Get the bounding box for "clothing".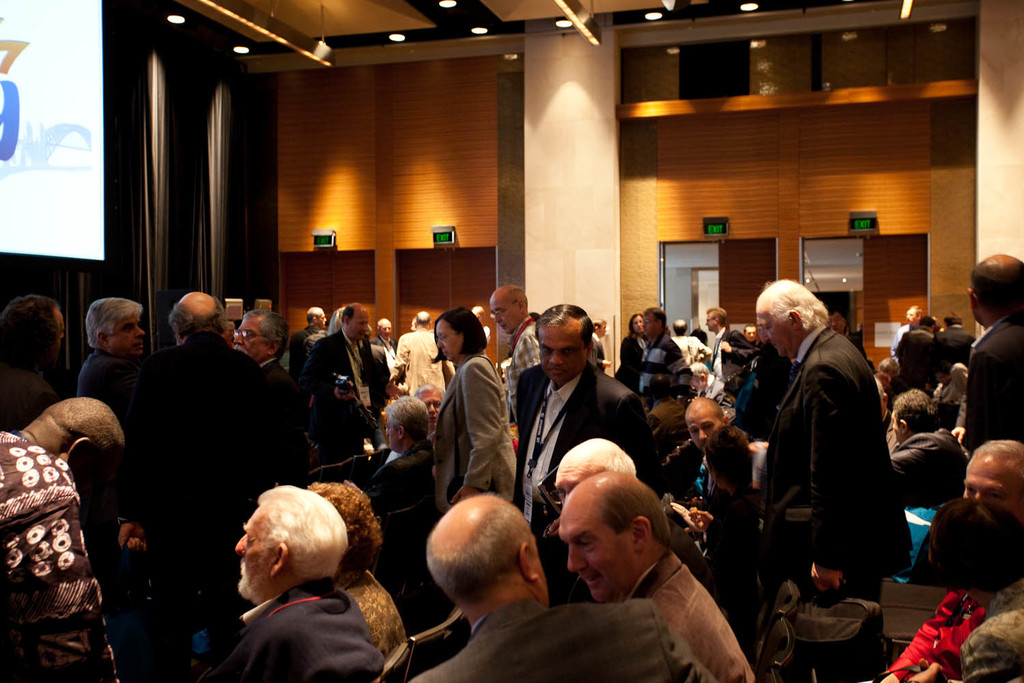
pyautogui.locateOnScreen(415, 600, 717, 682).
